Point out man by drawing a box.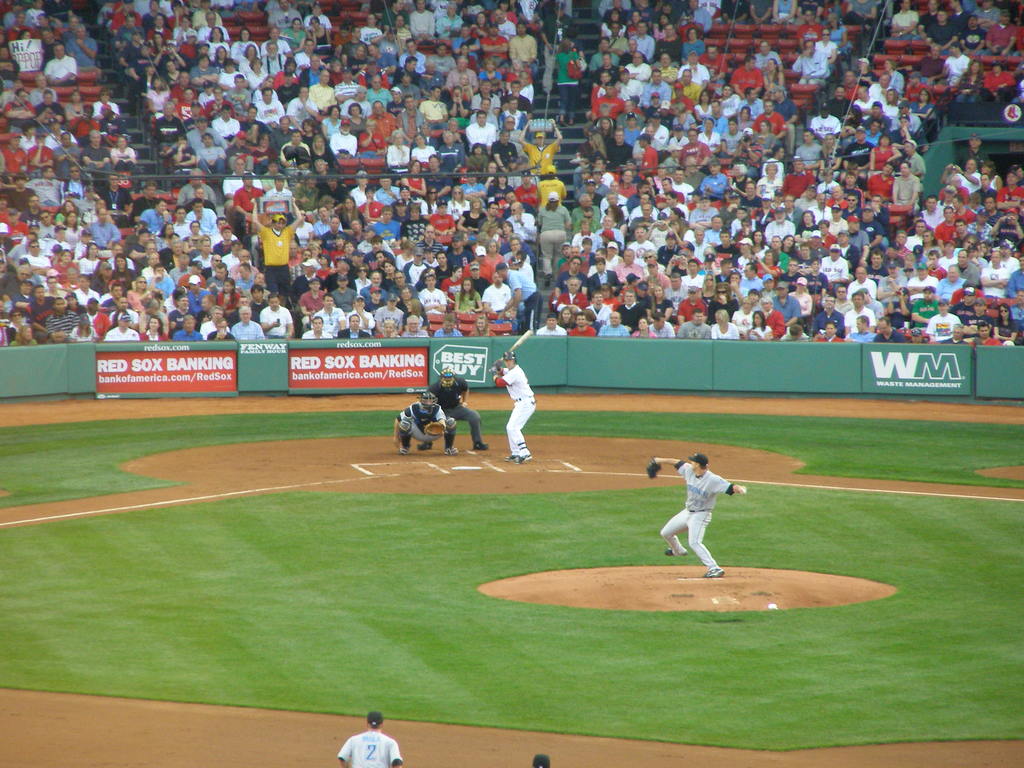
[926,298,959,345].
